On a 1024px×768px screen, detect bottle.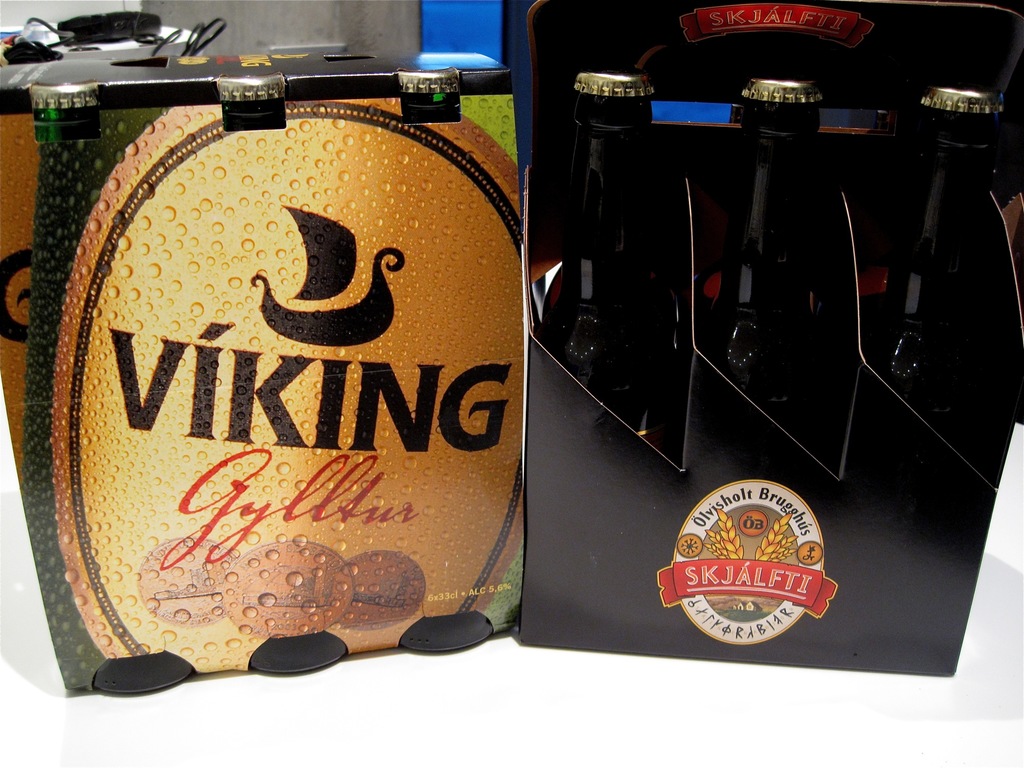
rect(524, 68, 668, 460).
